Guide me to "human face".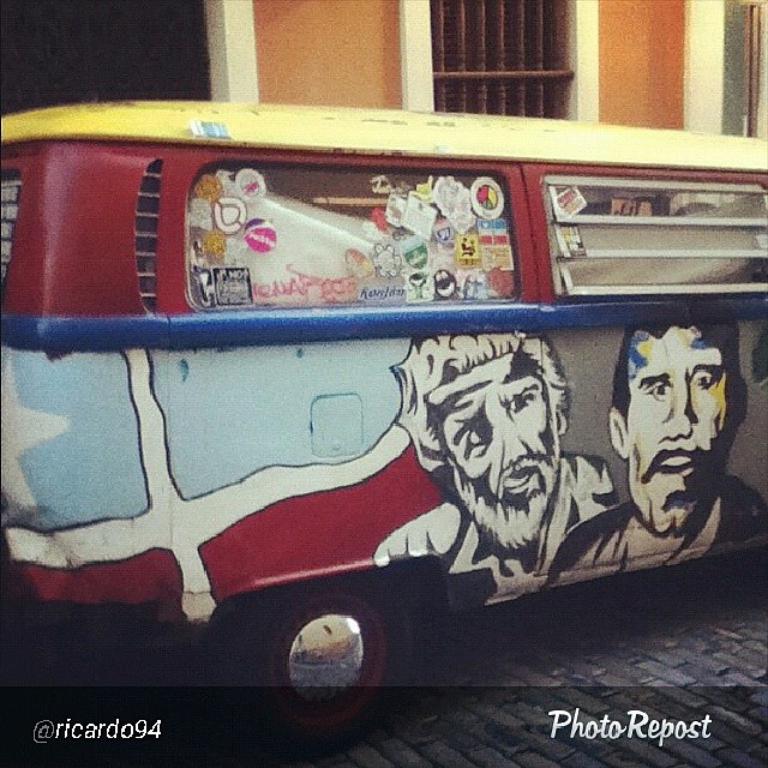
Guidance: 625/324/737/539.
